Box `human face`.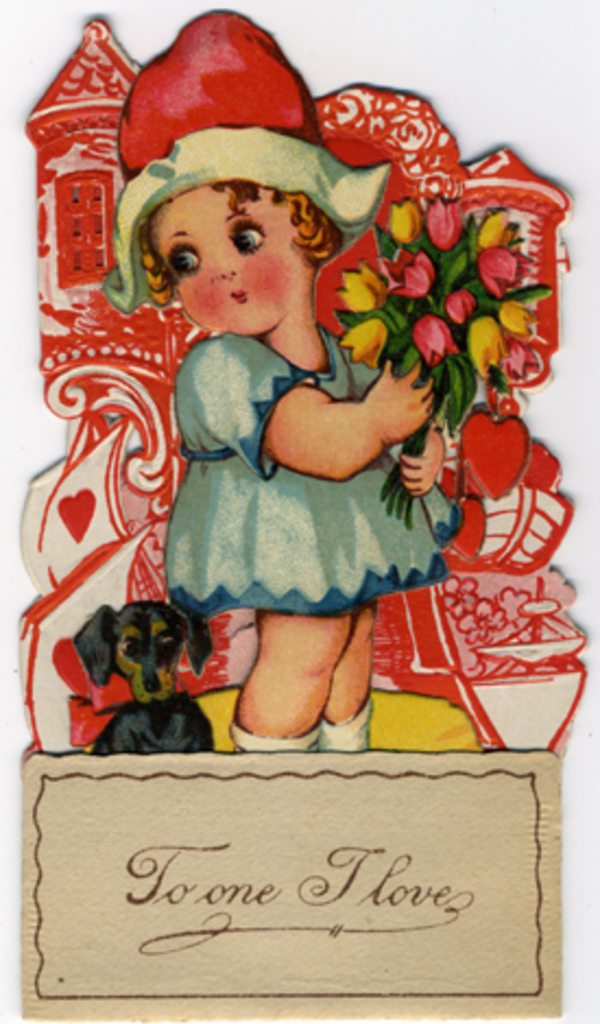
x1=144, y1=197, x2=297, y2=338.
